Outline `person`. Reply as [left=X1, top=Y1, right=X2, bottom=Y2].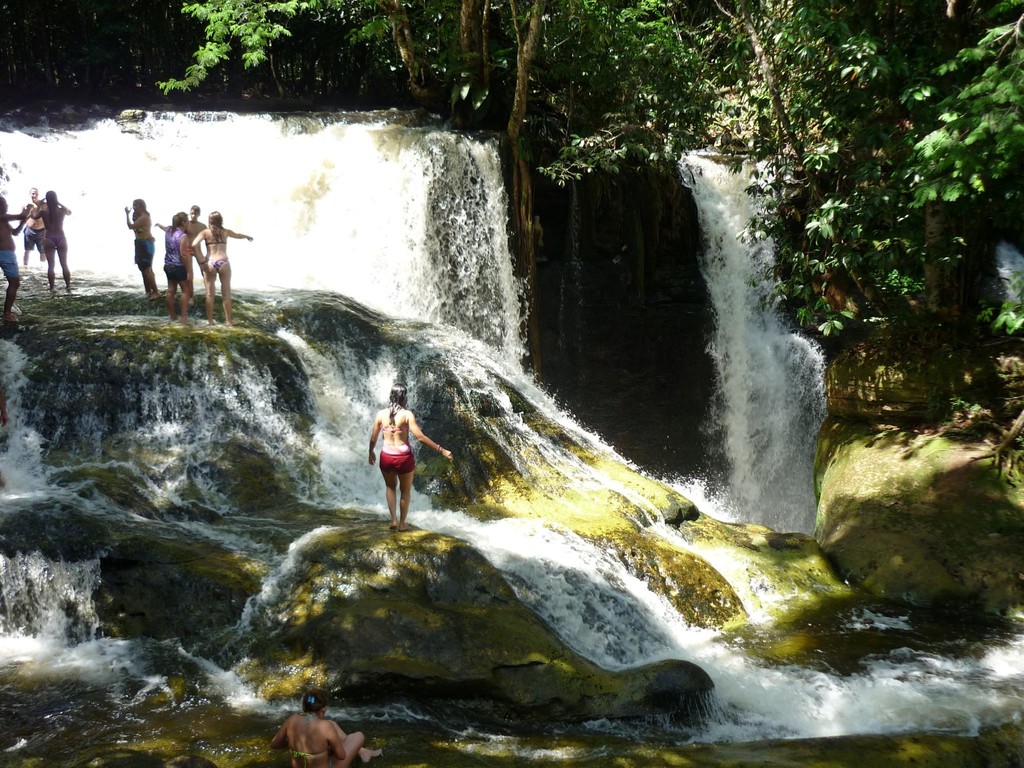
[left=193, top=212, right=247, bottom=328].
